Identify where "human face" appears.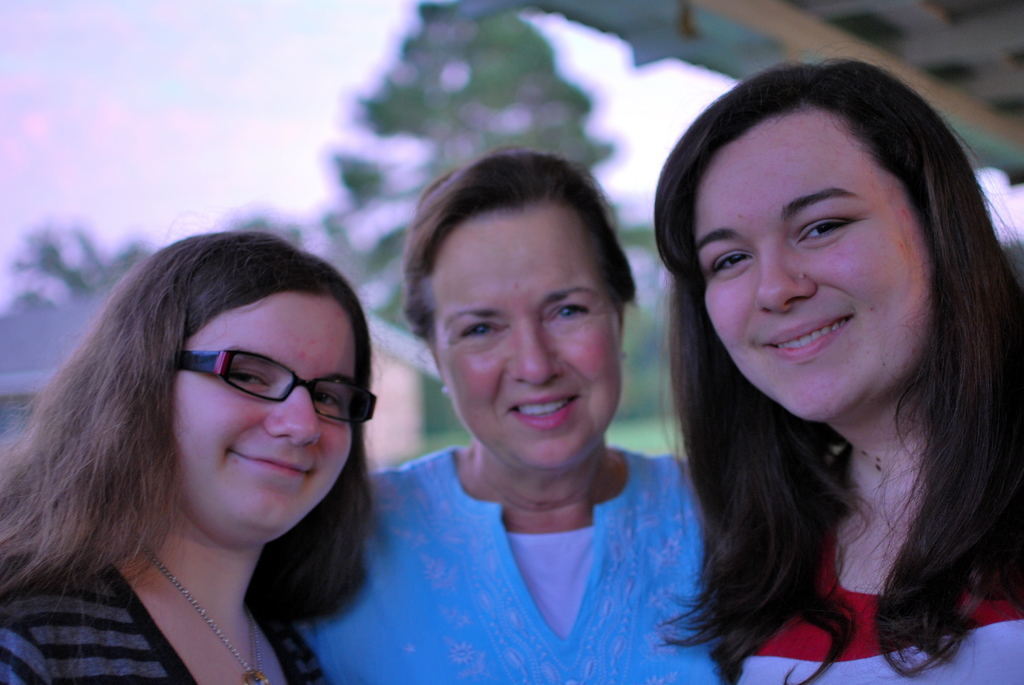
Appears at {"x1": 695, "y1": 104, "x2": 932, "y2": 420}.
